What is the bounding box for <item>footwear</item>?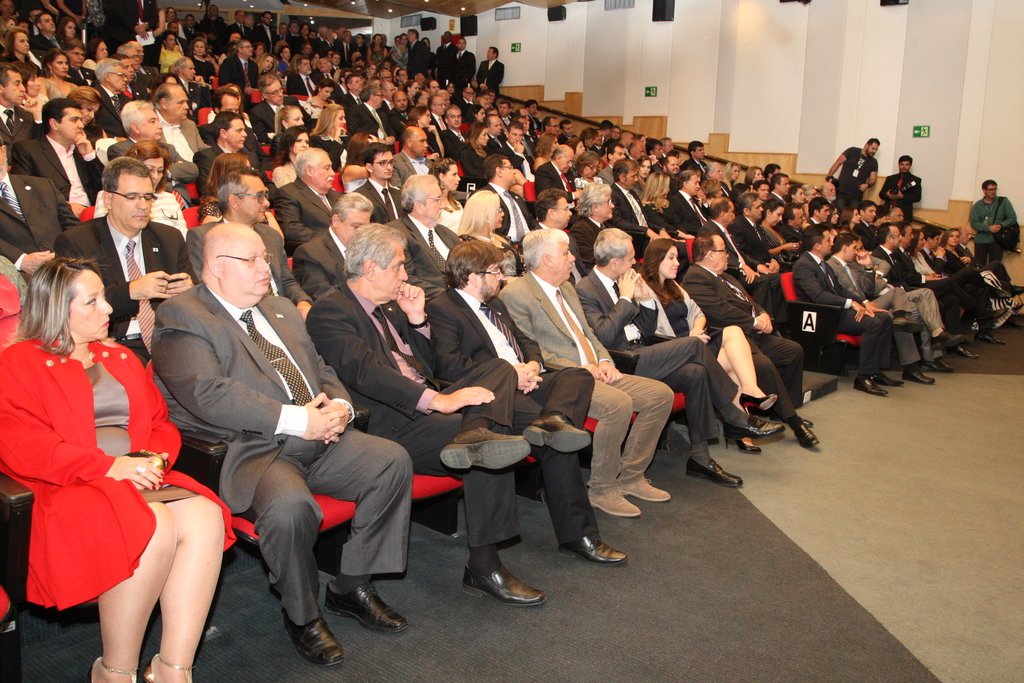
(914,356,930,377).
